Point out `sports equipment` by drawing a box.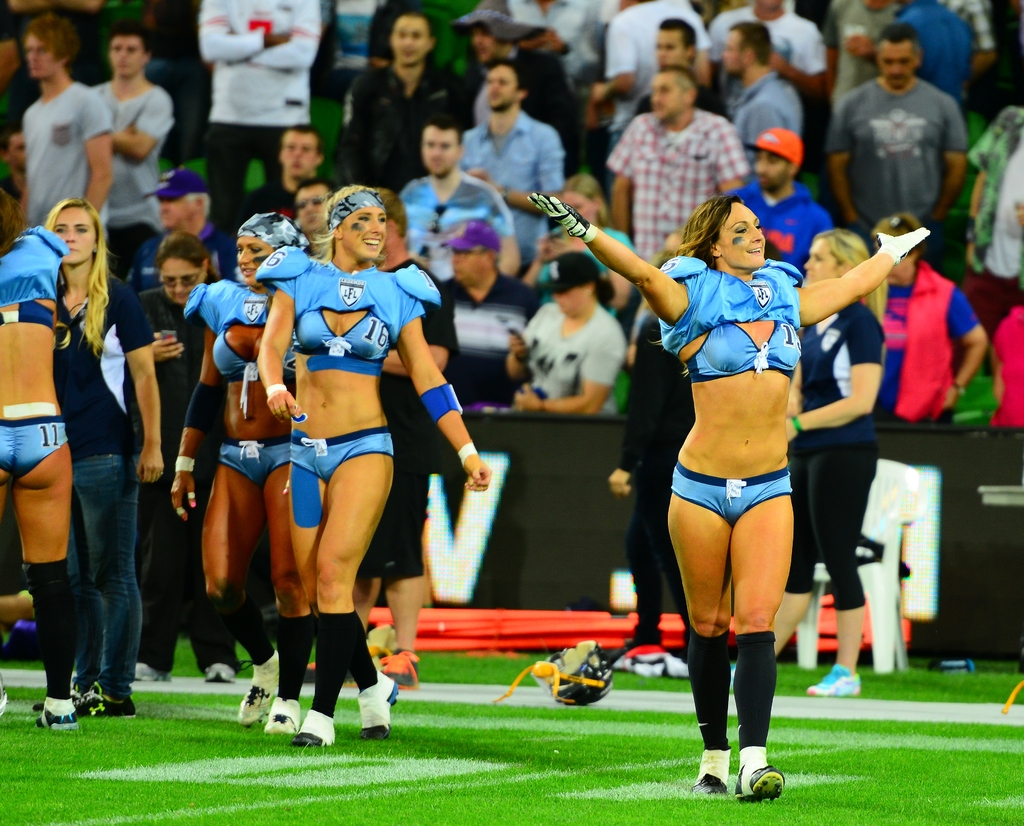
left=734, top=743, right=782, bottom=804.
